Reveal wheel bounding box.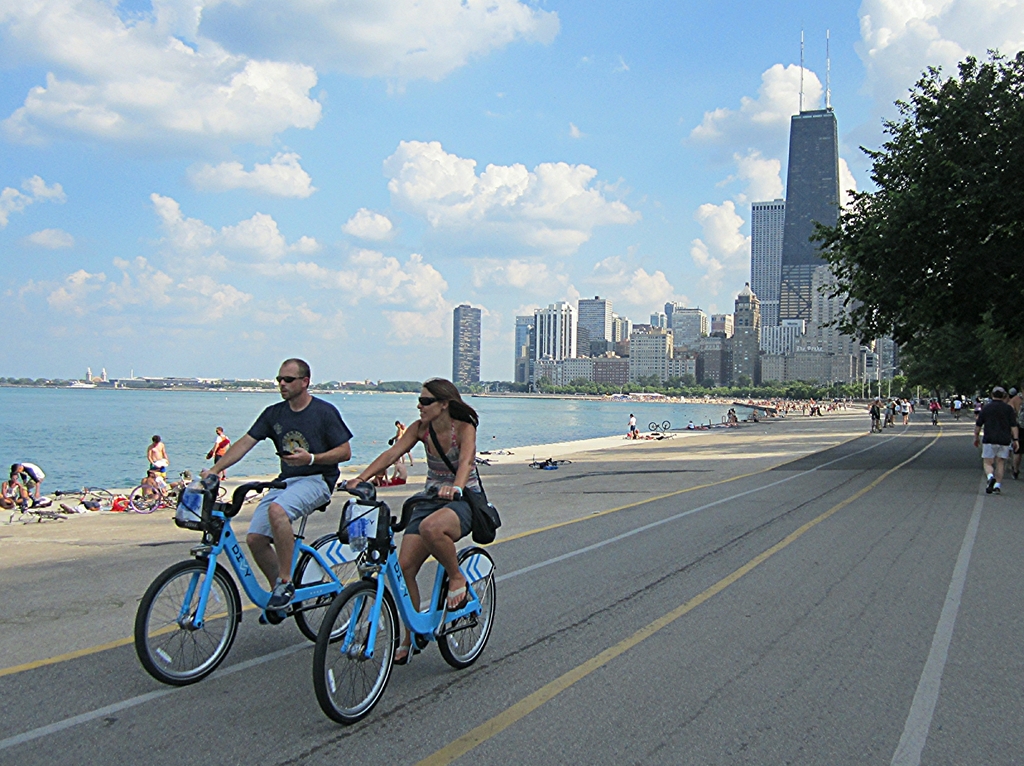
Revealed: (left=664, top=420, right=671, bottom=428).
